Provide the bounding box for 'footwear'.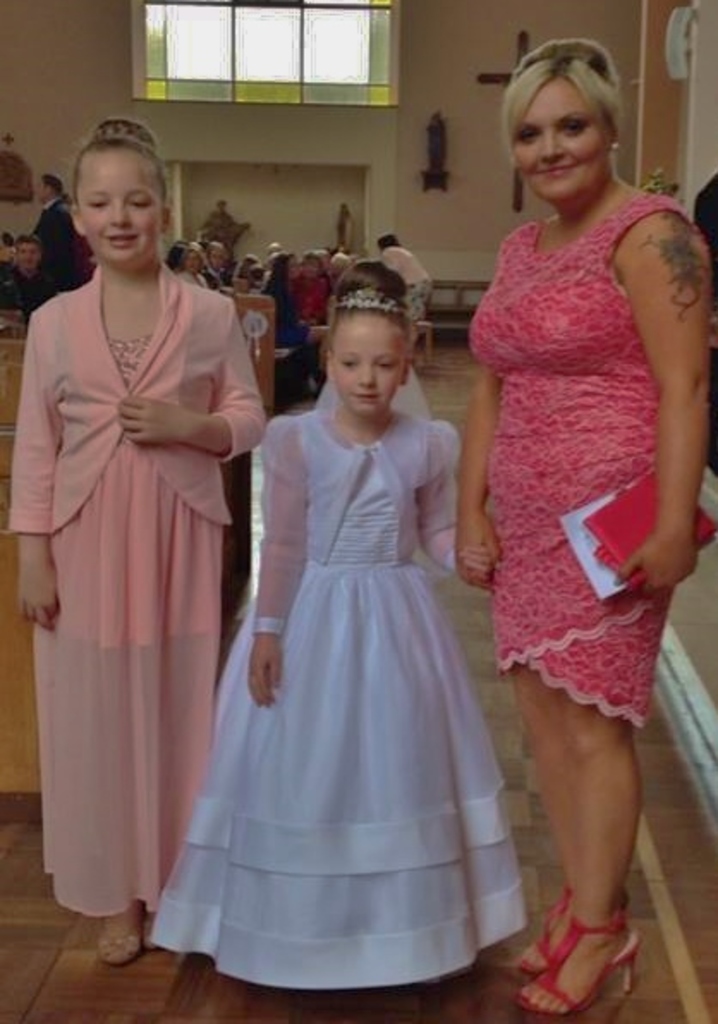
bbox(96, 916, 141, 971).
